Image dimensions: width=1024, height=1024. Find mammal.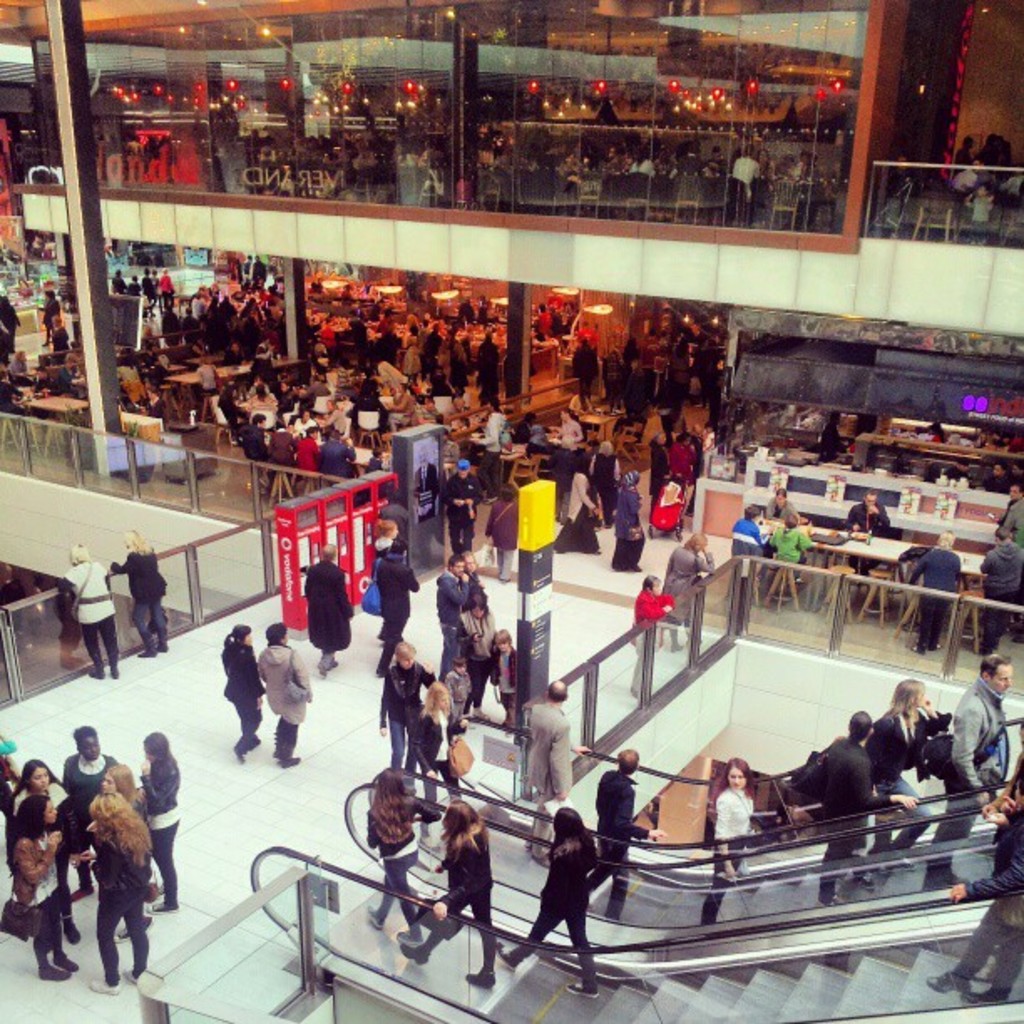
[489,629,517,726].
